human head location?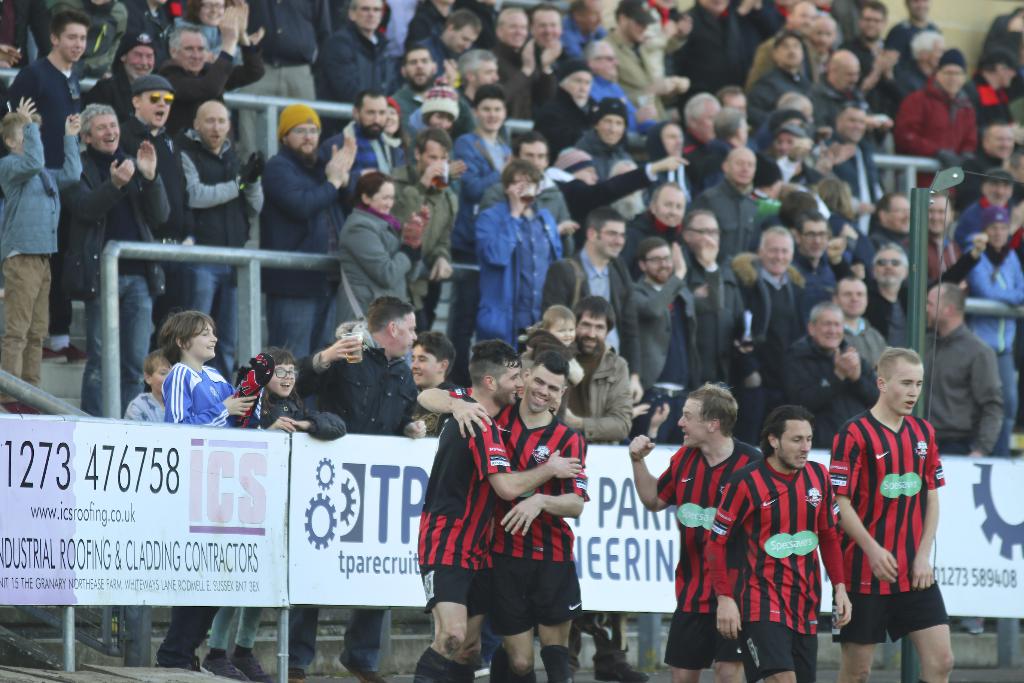
726/152/757/184
